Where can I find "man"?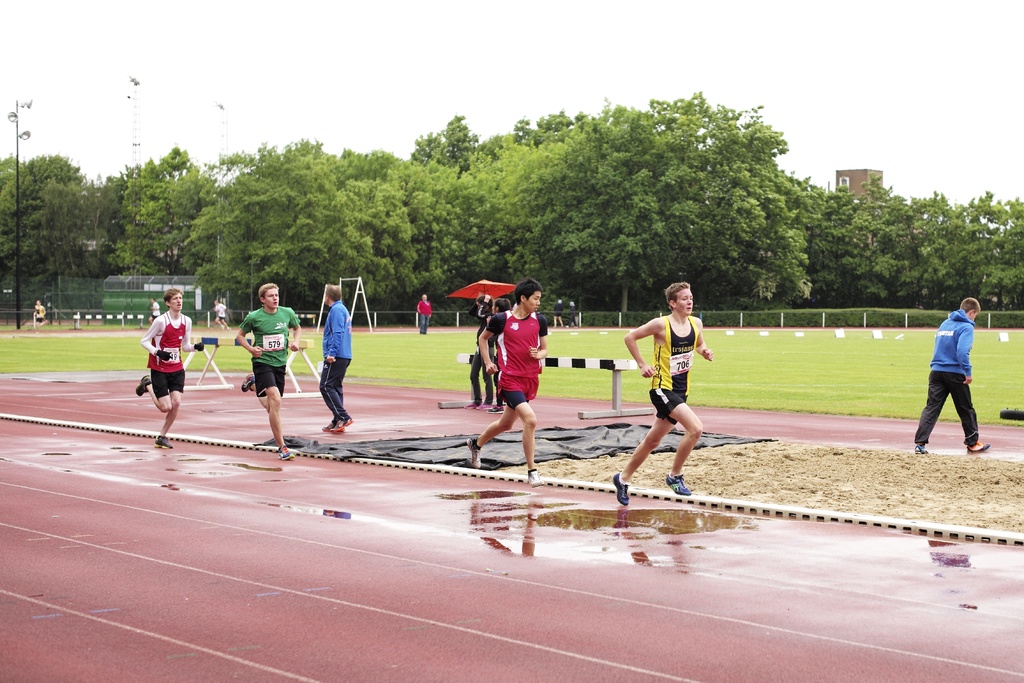
You can find it at 135,288,201,450.
